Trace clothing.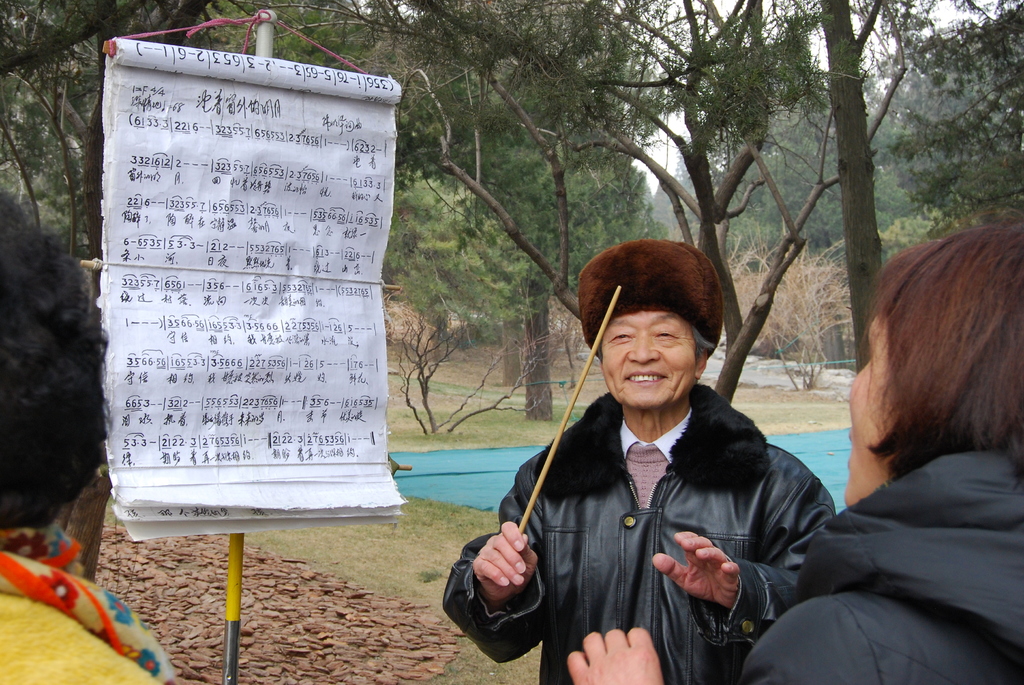
Traced to box(0, 564, 164, 684).
